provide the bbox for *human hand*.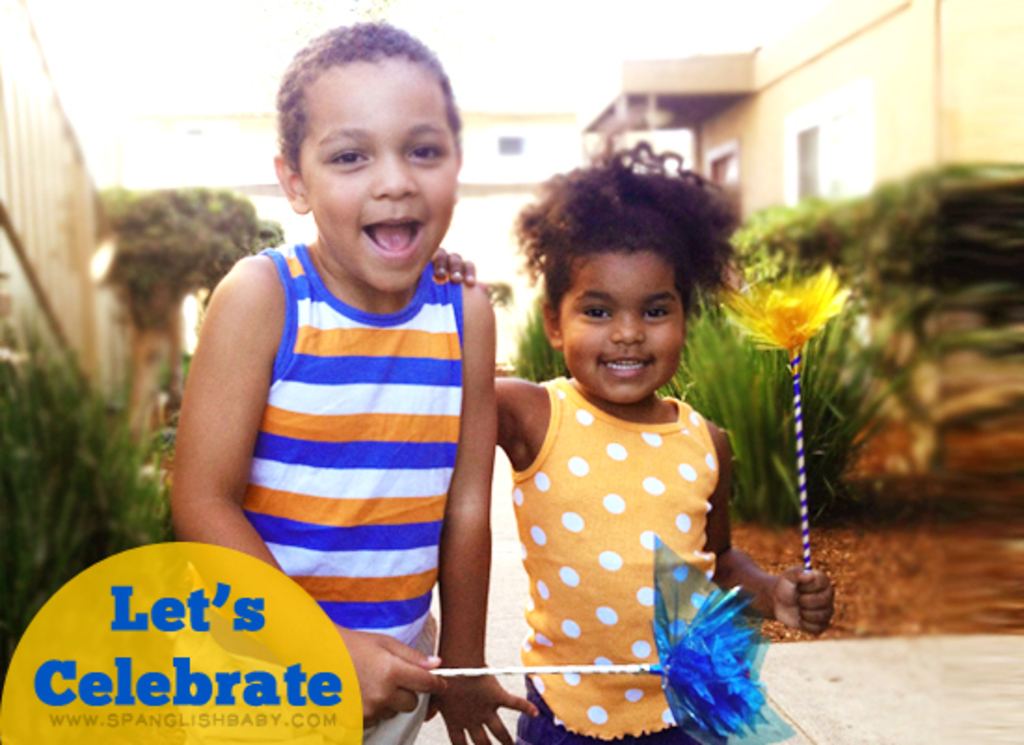
locate(767, 561, 842, 637).
